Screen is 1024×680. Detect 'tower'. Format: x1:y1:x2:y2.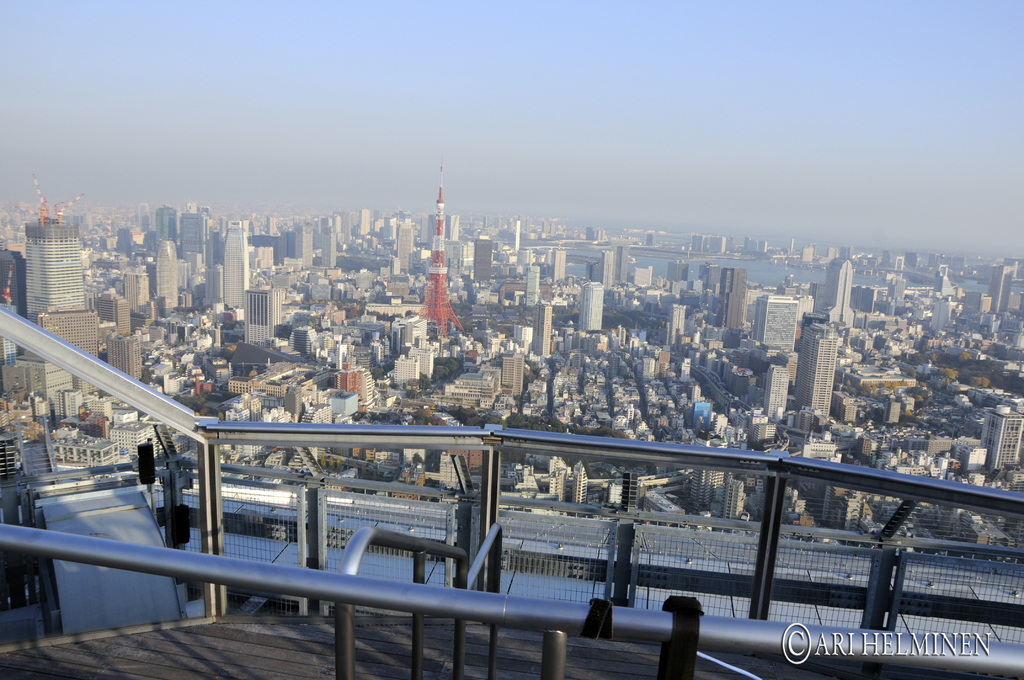
86:282:131:336.
